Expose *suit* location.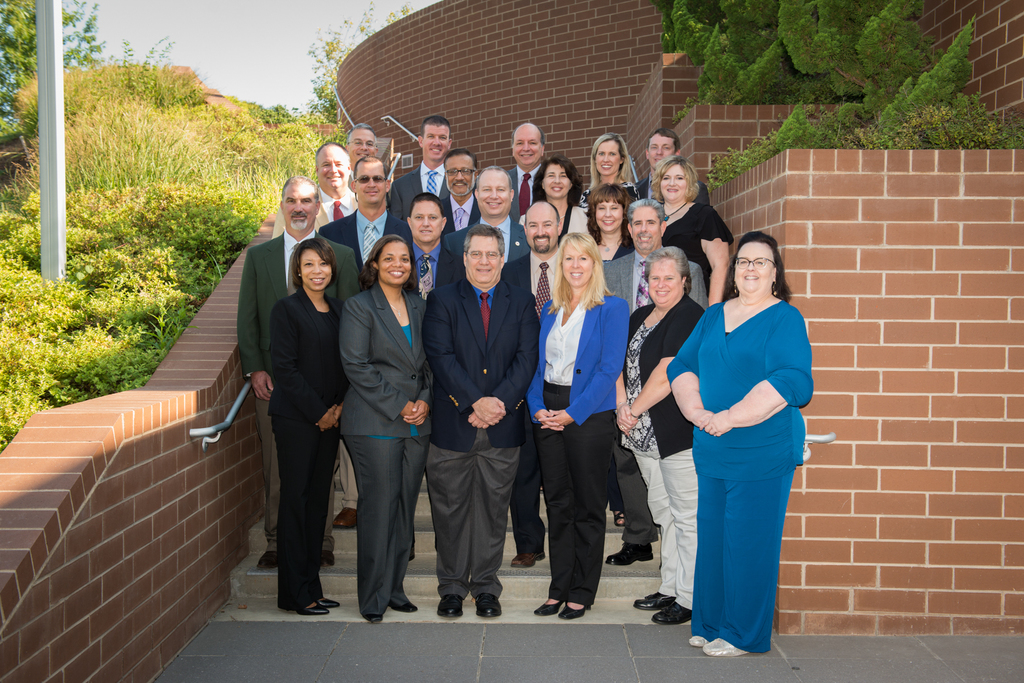
Exposed at box=[250, 232, 343, 613].
